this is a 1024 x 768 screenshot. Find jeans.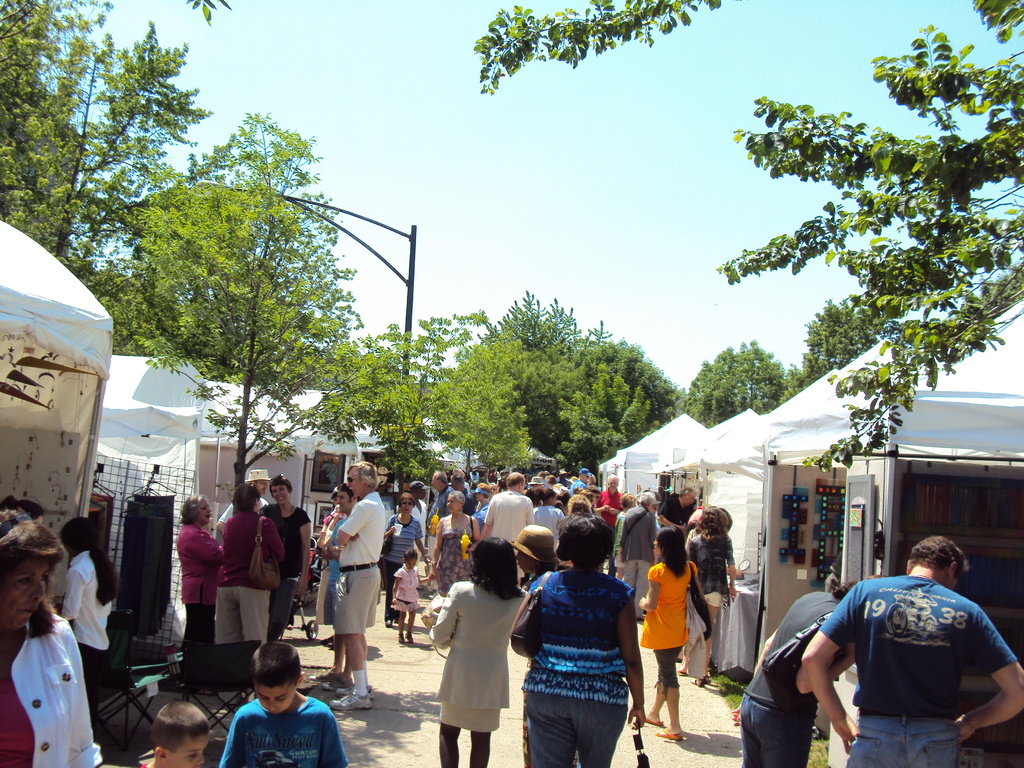
Bounding box: [left=846, top=718, right=961, bottom=767].
